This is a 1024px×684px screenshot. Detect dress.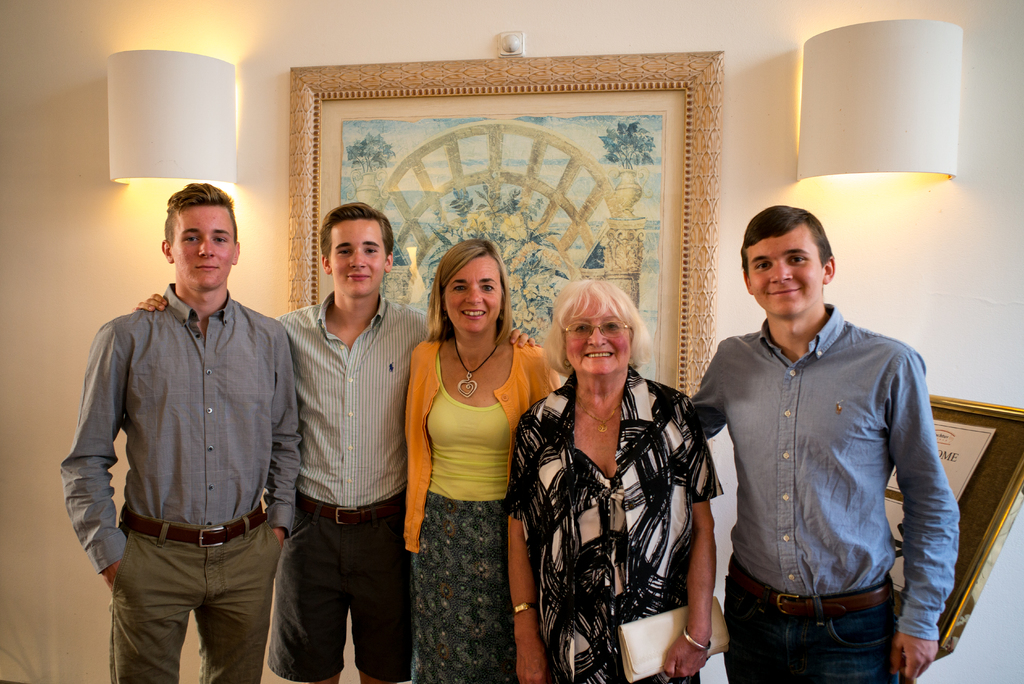
499/363/727/683.
